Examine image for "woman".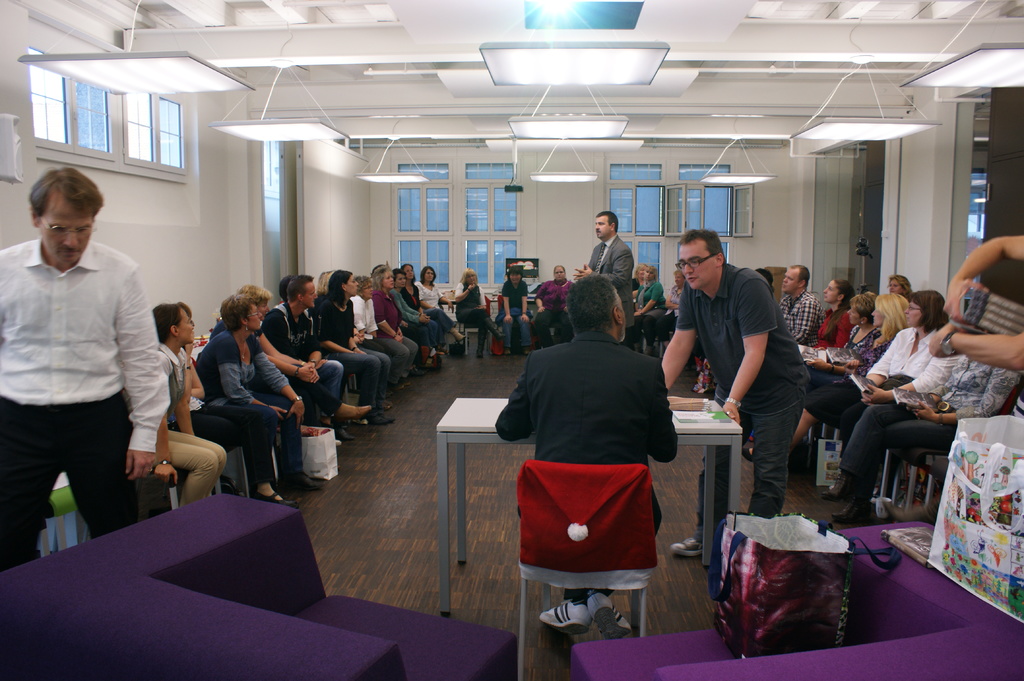
Examination result: crop(820, 360, 1023, 523).
